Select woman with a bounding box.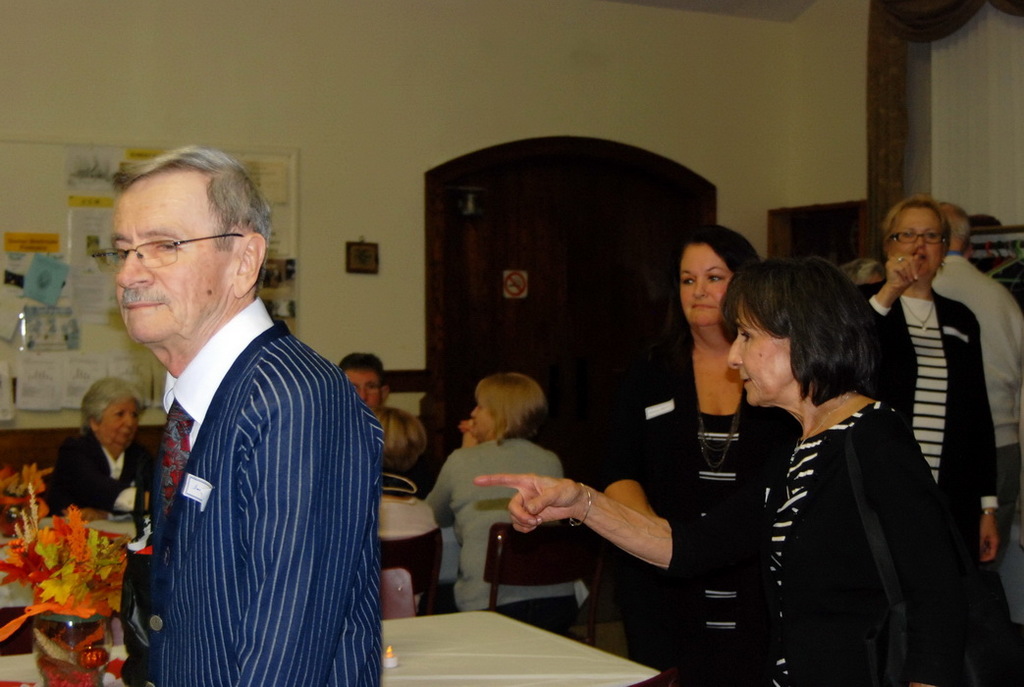
{"left": 427, "top": 375, "right": 602, "bottom": 619}.
